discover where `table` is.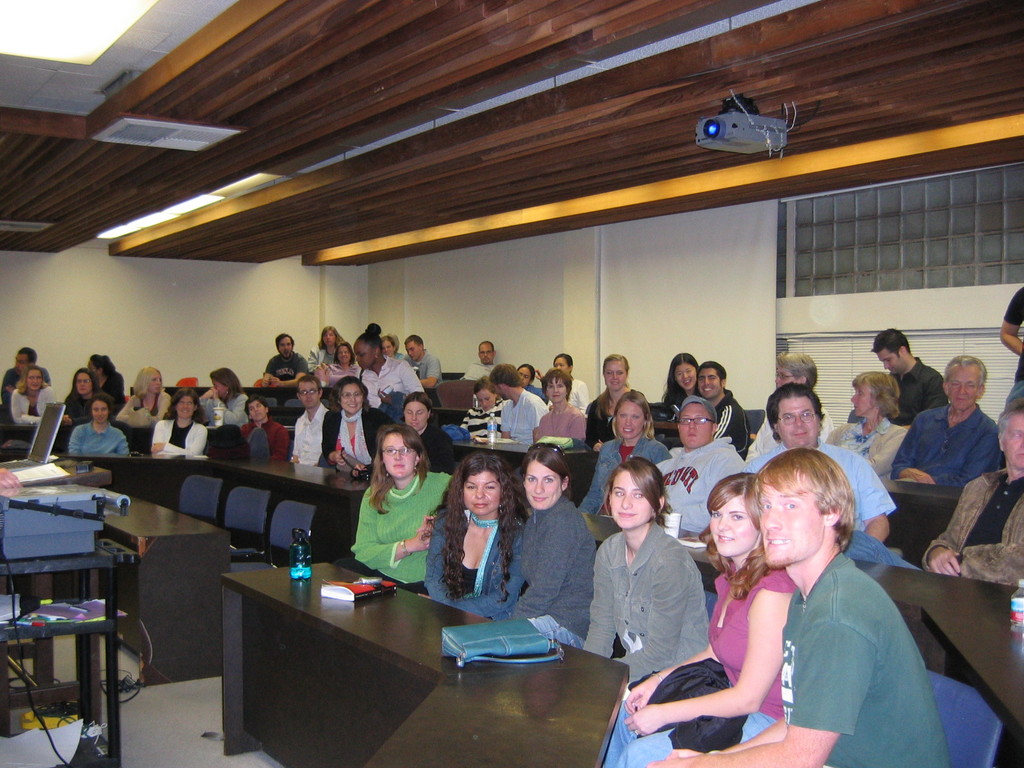
Discovered at {"left": 145, "top": 440, "right": 369, "bottom": 574}.
